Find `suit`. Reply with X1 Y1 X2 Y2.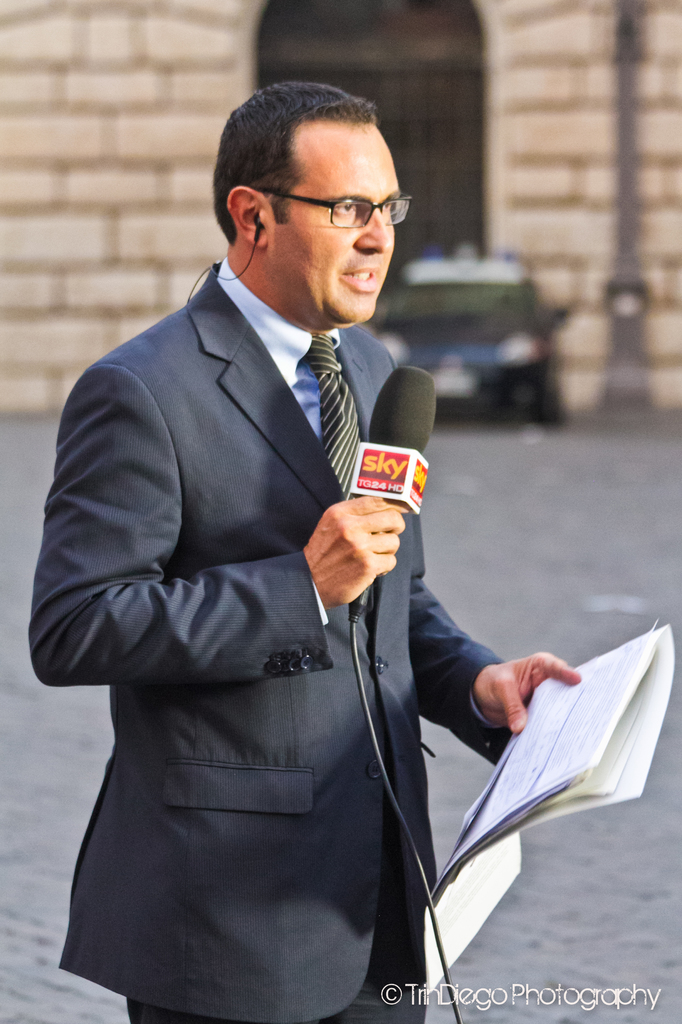
26 256 518 1023.
